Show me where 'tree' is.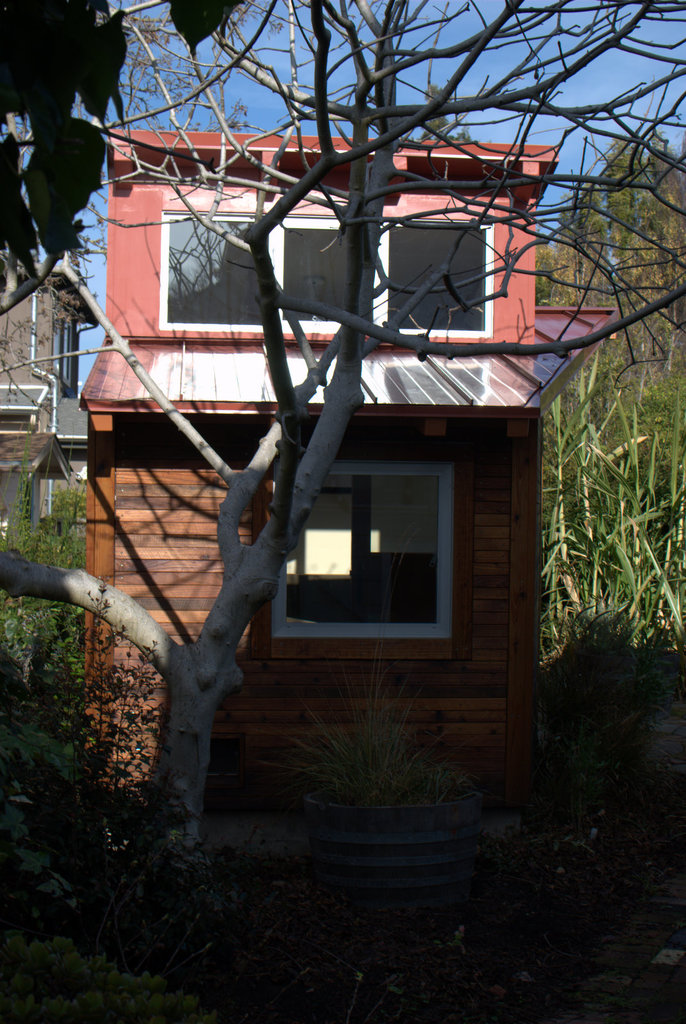
'tree' is at detection(0, 0, 685, 867).
